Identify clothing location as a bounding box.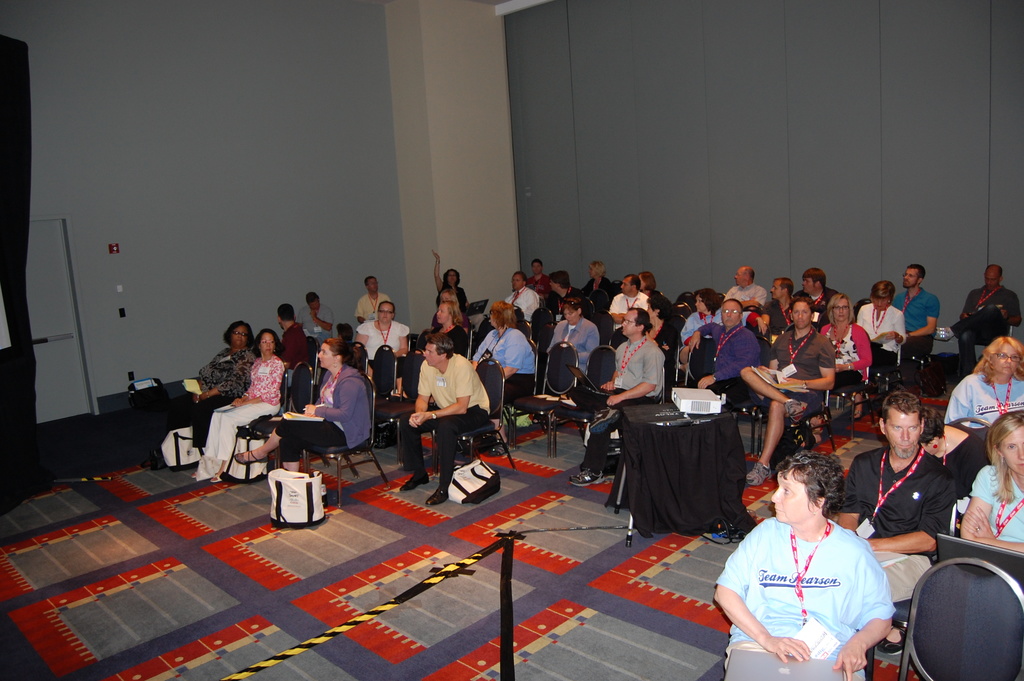
211, 351, 290, 465.
